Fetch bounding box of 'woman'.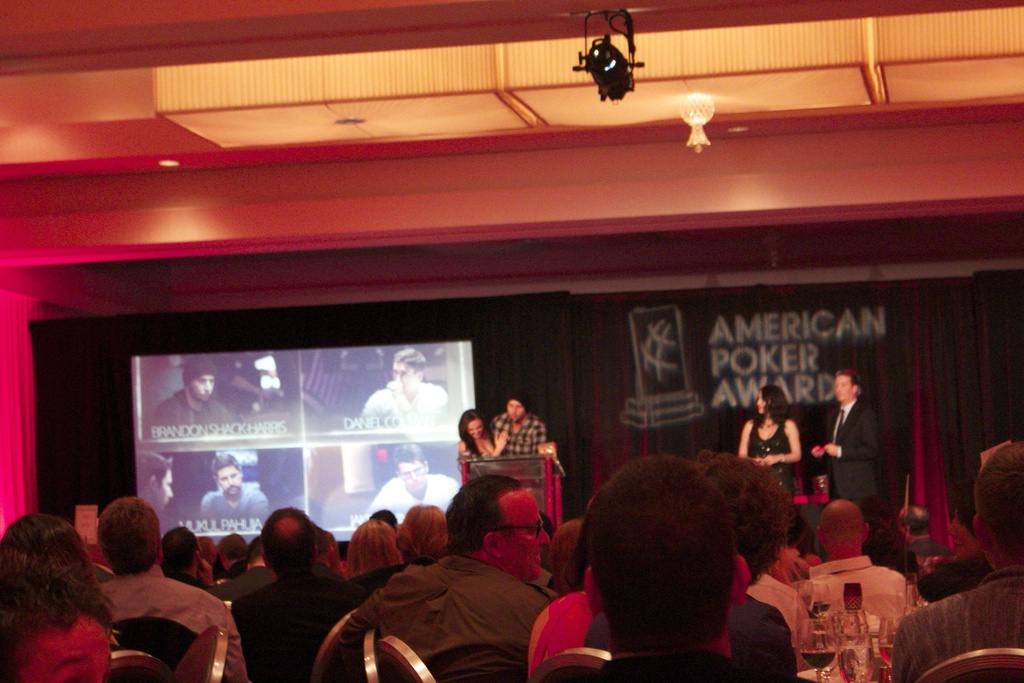
Bbox: Rect(342, 516, 404, 582).
